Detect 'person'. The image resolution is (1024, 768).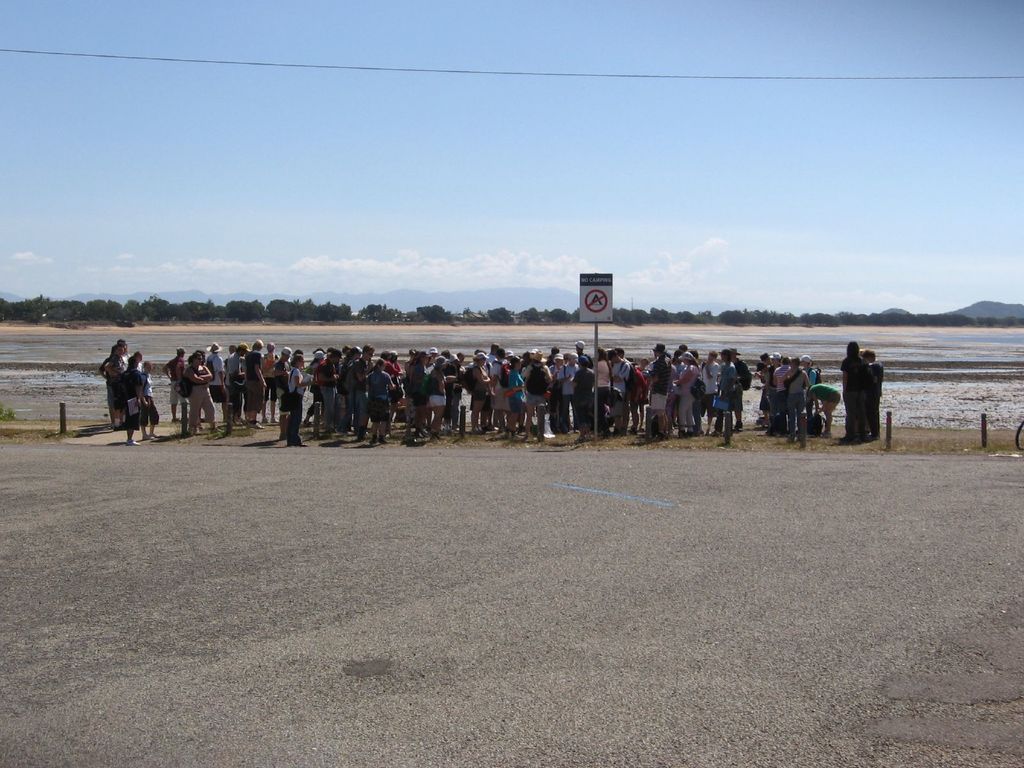
bbox=(465, 352, 493, 433).
